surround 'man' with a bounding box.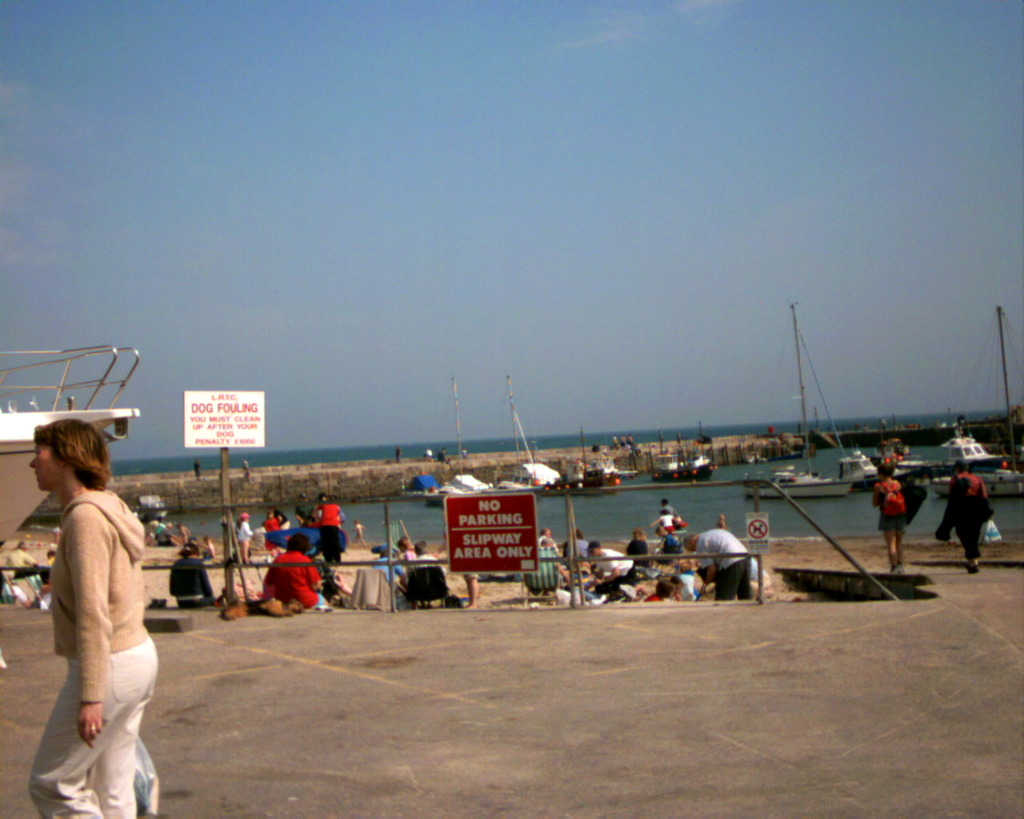
<region>30, 418, 158, 818</region>.
